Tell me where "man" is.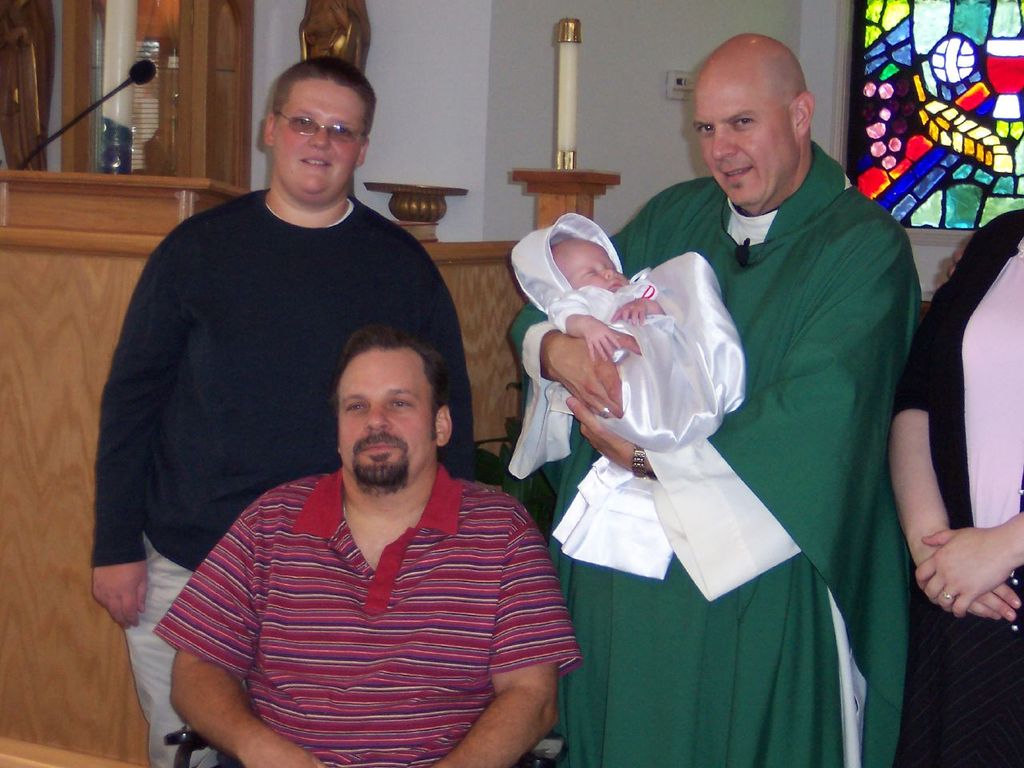
"man" is at [x1=92, y1=54, x2=466, y2=767].
